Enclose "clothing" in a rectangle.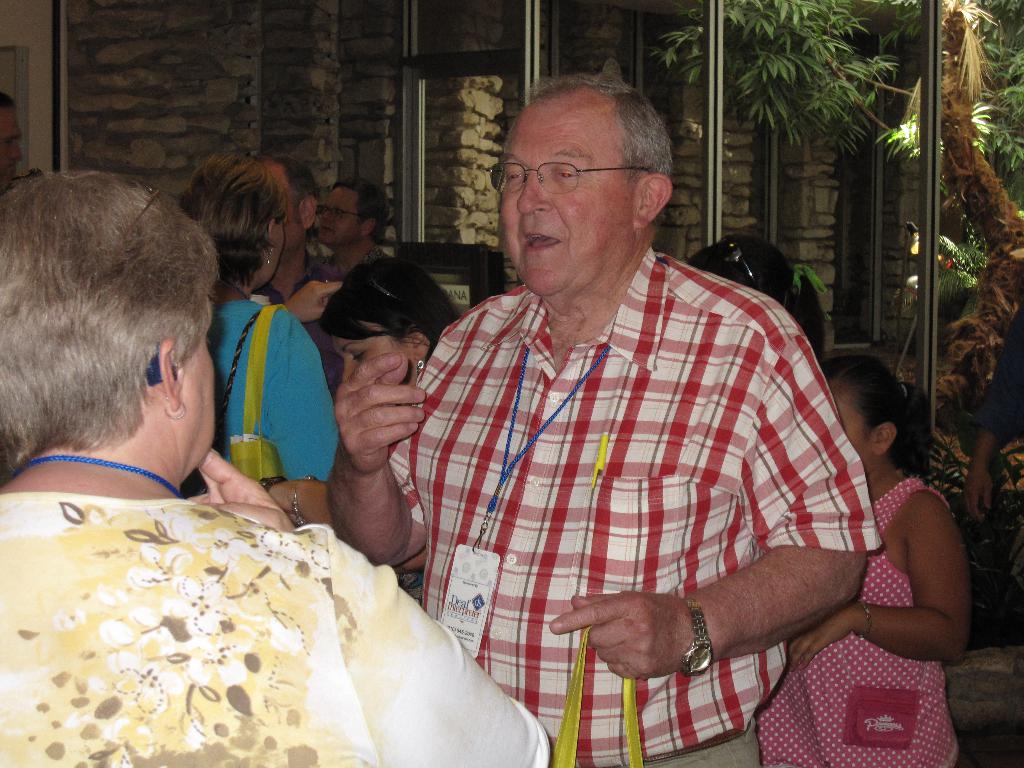
(left=244, top=268, right=334, bottom=291).
